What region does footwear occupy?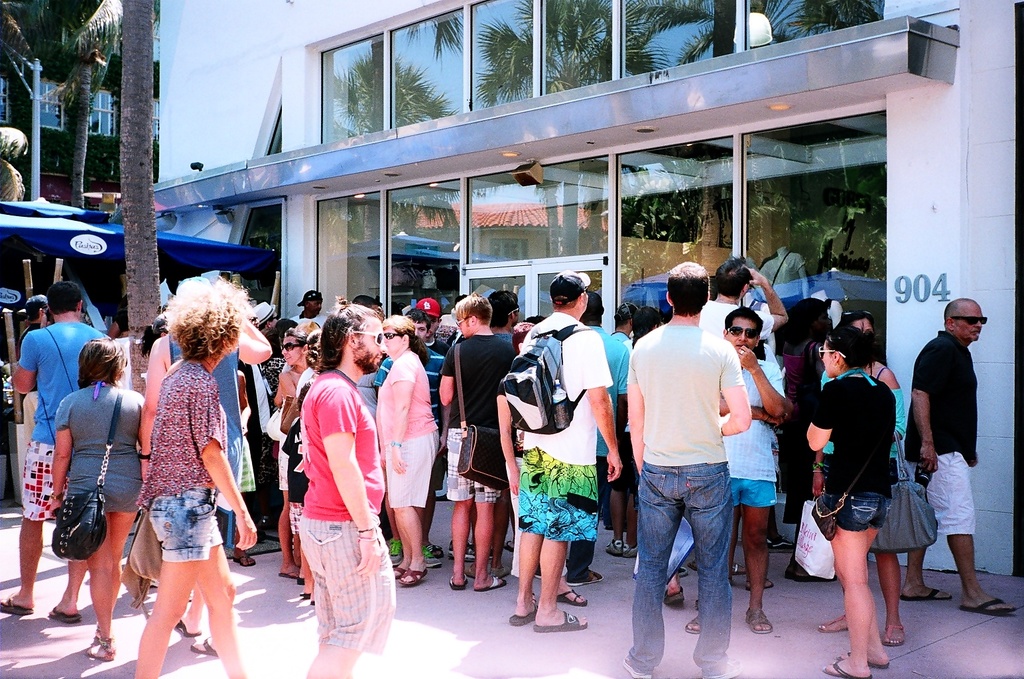
BBox(674, 566, 690, 581).
